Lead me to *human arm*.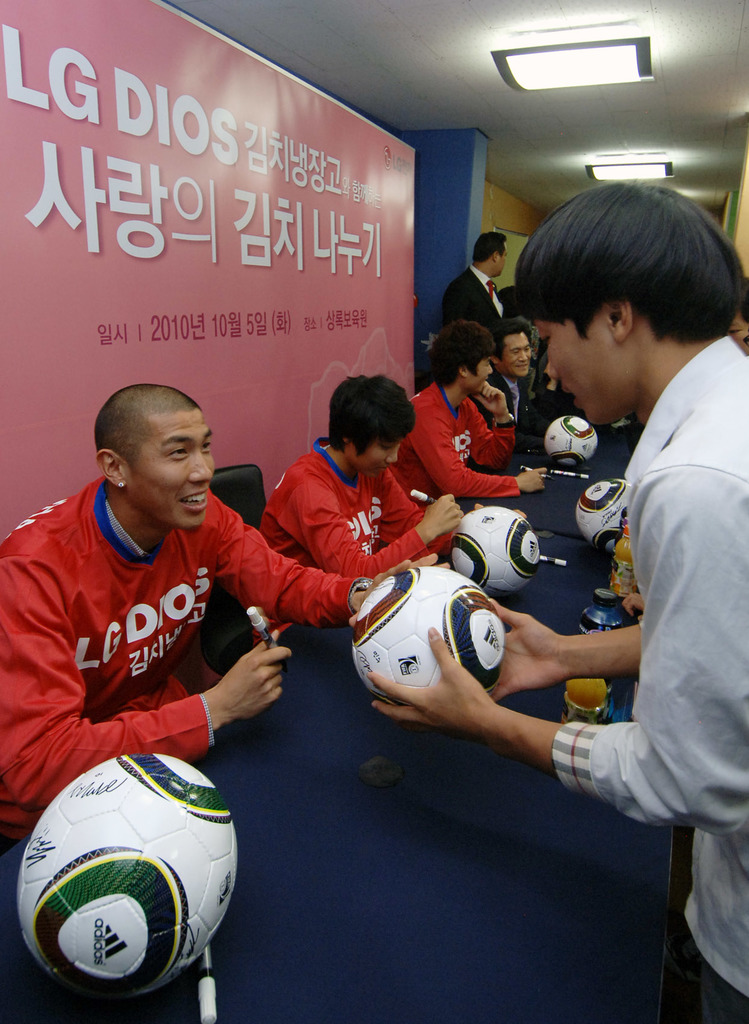
Lead to <region>366, 454, 739, 836</region>.
